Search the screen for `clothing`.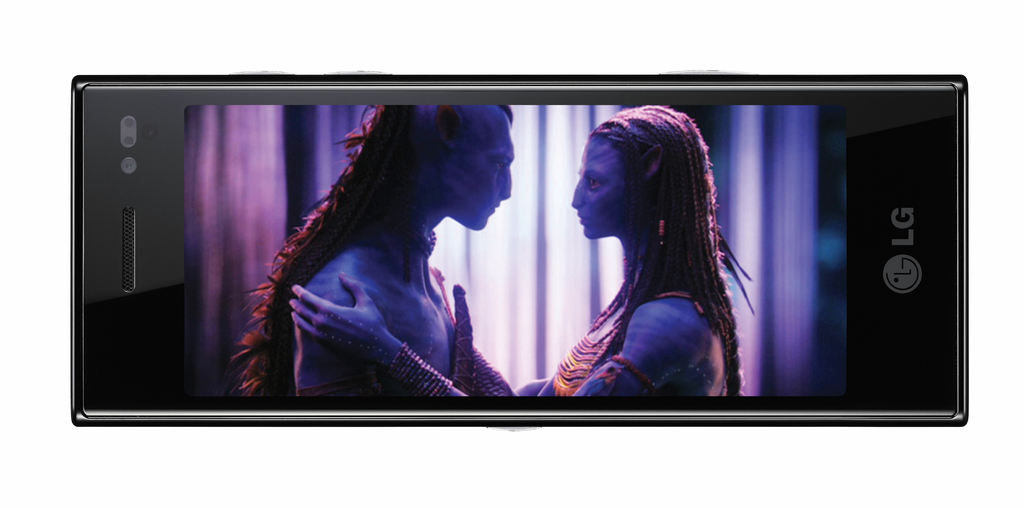
Found at box=[289, 254, 461, 400].
